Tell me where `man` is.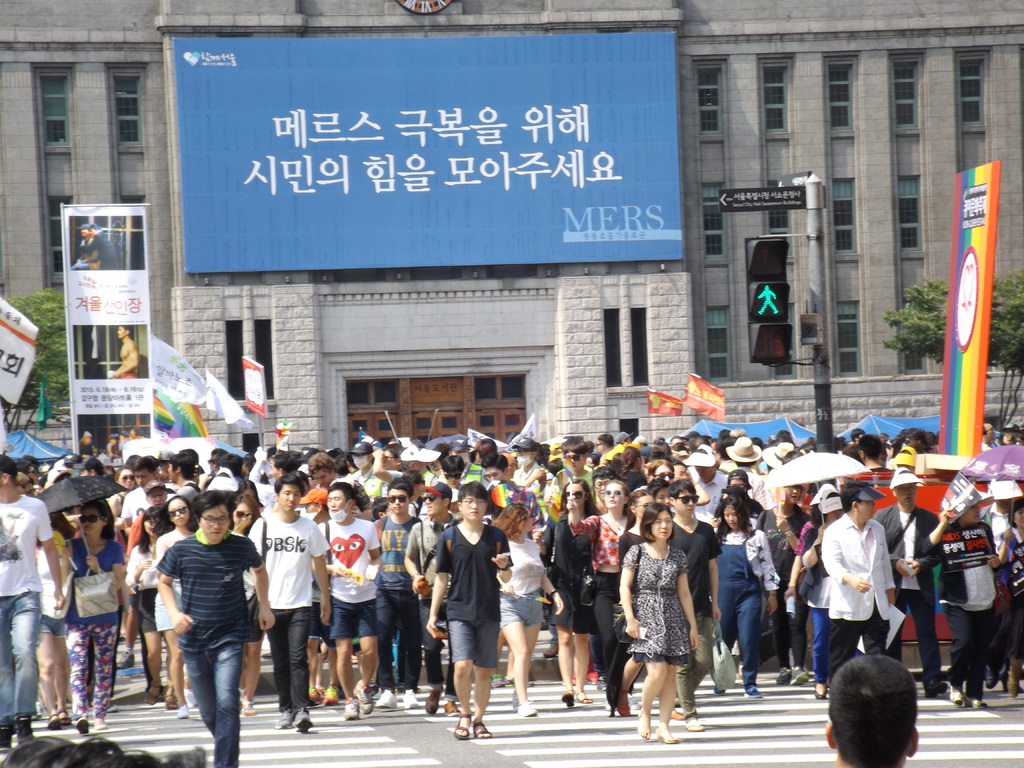
`man` is at x1=81 y1=224 x2=120 y2=273.
